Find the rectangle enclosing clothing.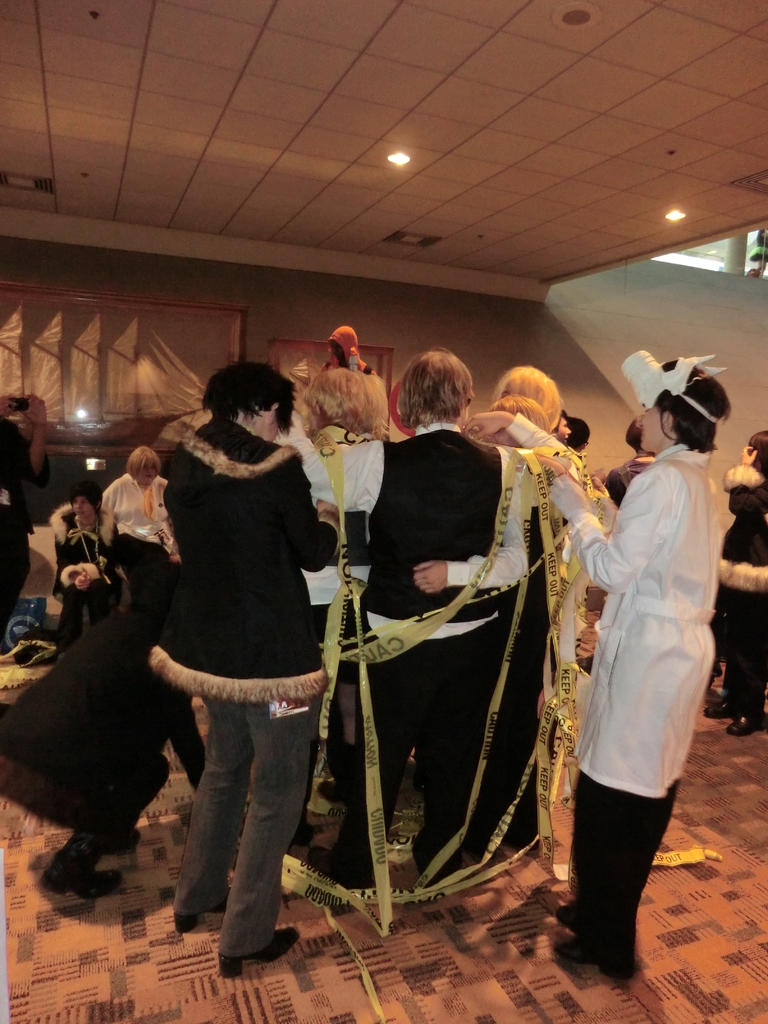
x1=90 y1=476 x2=180 y2=617.
